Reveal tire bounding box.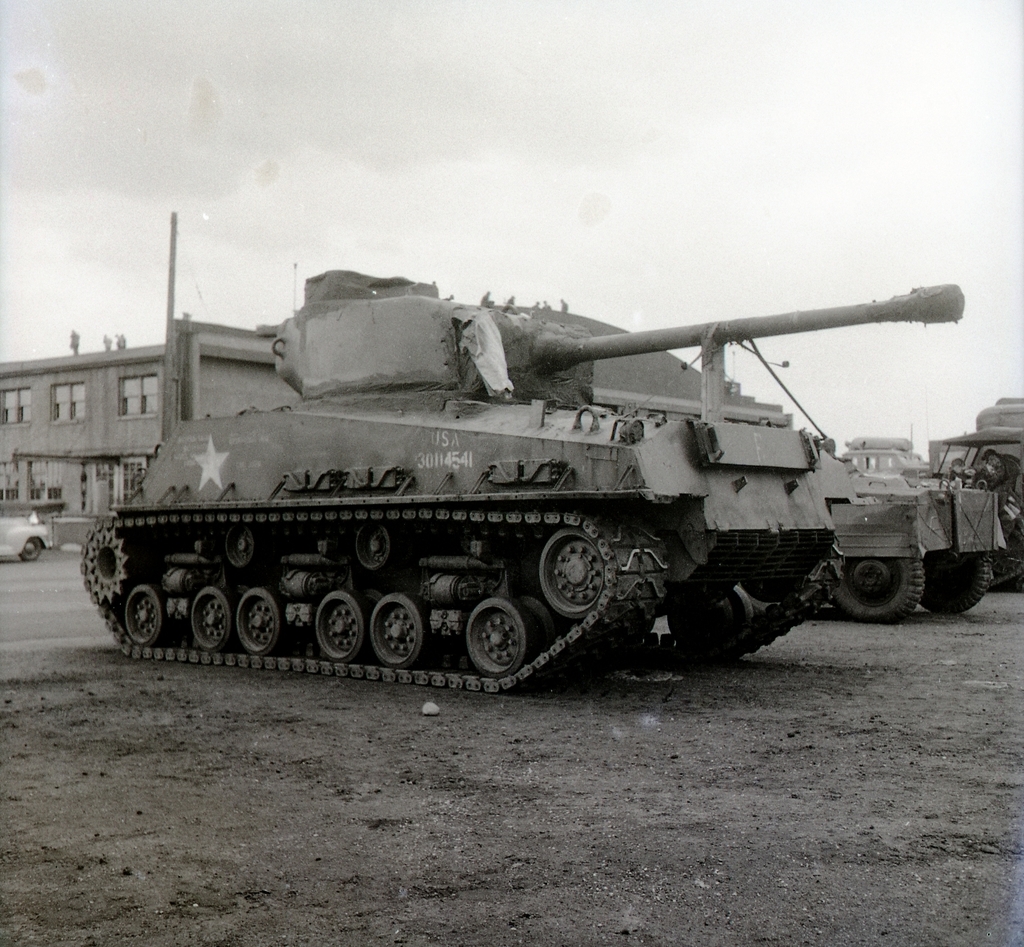
Revealed: [829,545,925,627].
